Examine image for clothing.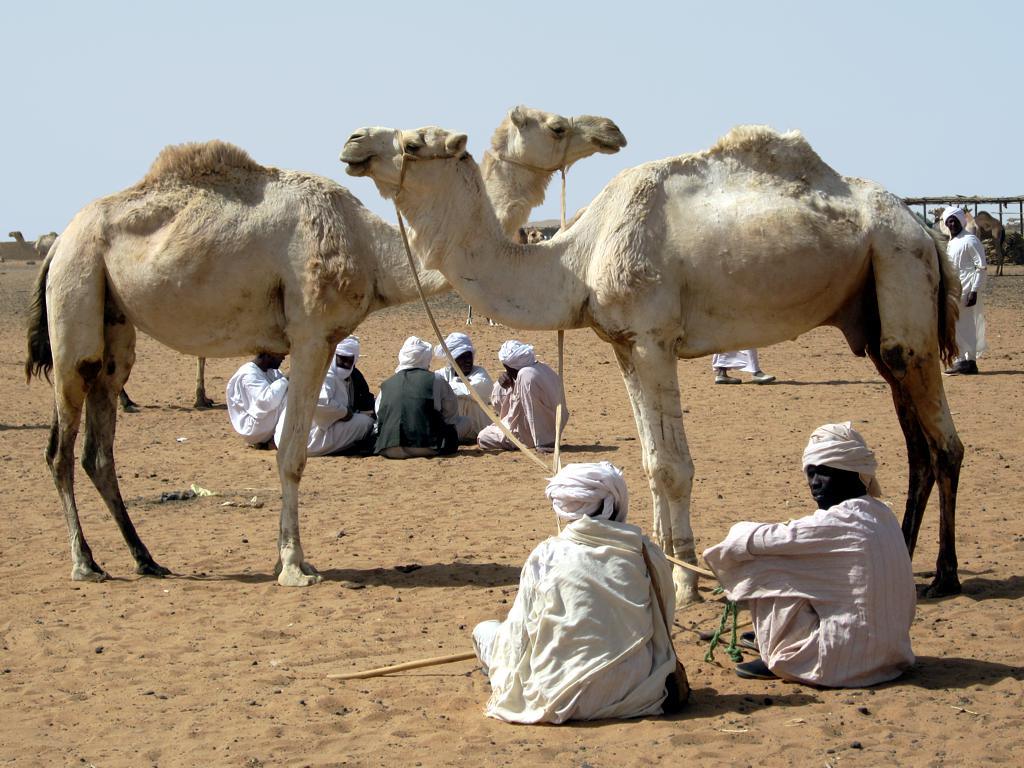
Examination result: Rect(715, 341, 772, 371).
